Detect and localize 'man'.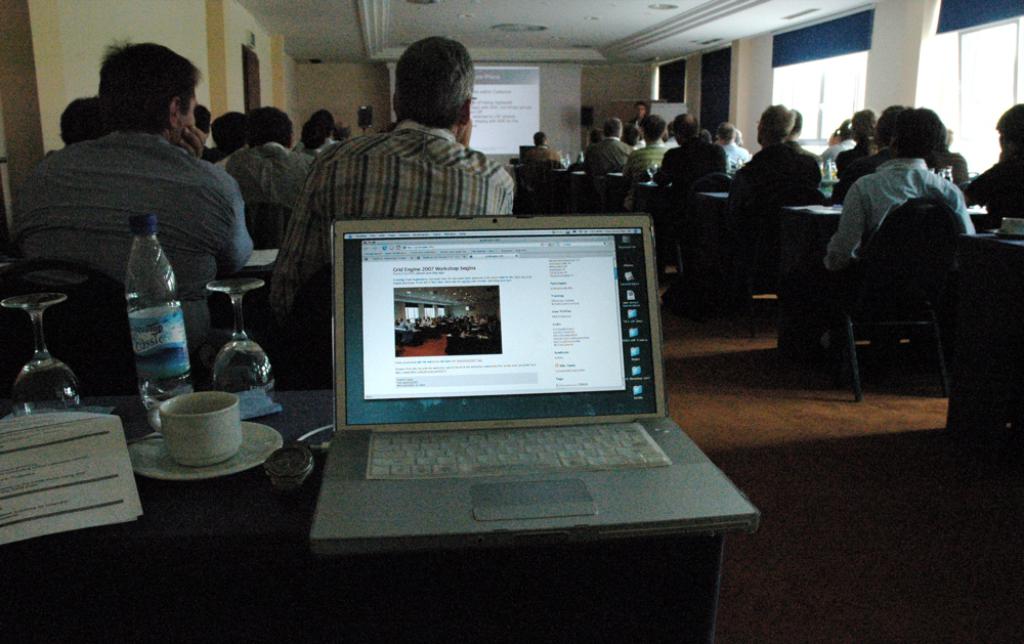
Localized at 309,111,338,156.
